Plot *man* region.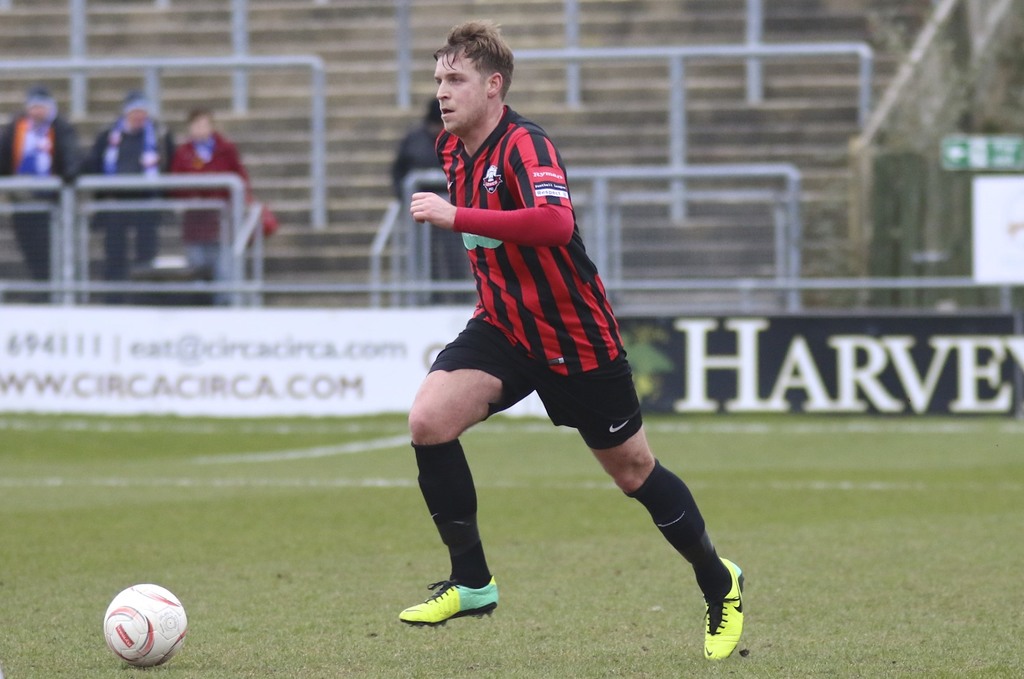
Plotted at 375, 65, 751, 624.
